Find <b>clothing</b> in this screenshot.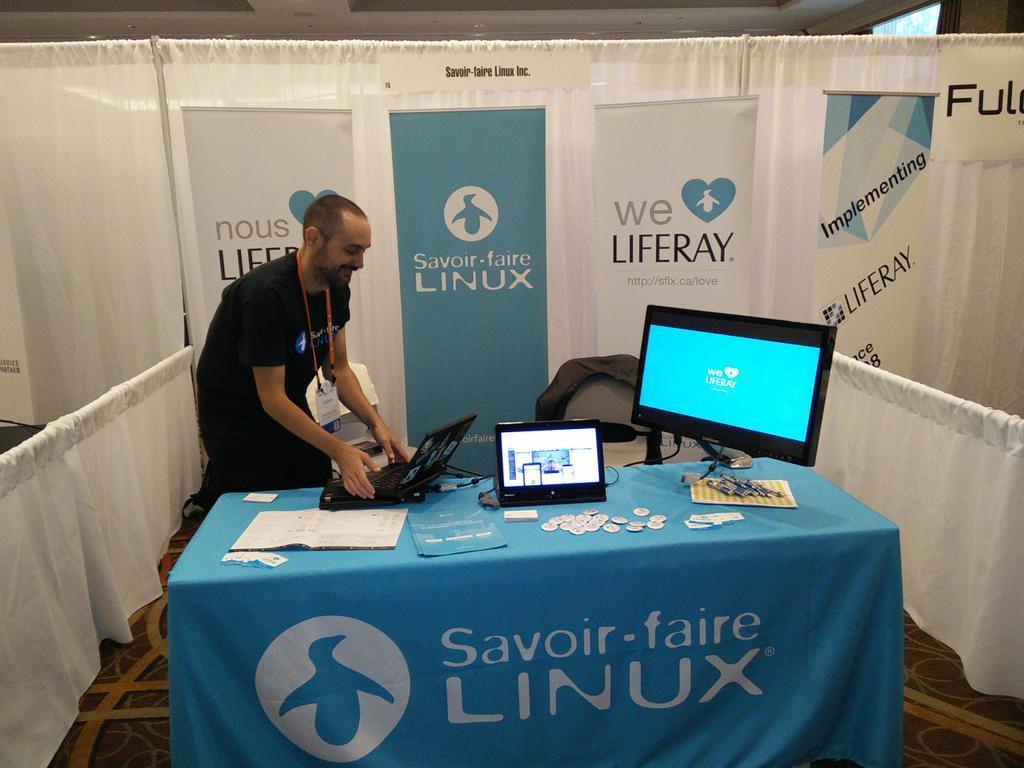
The bounding box for <b>clothing</b> is [left=535, top=353, right=641, bottom=419].
